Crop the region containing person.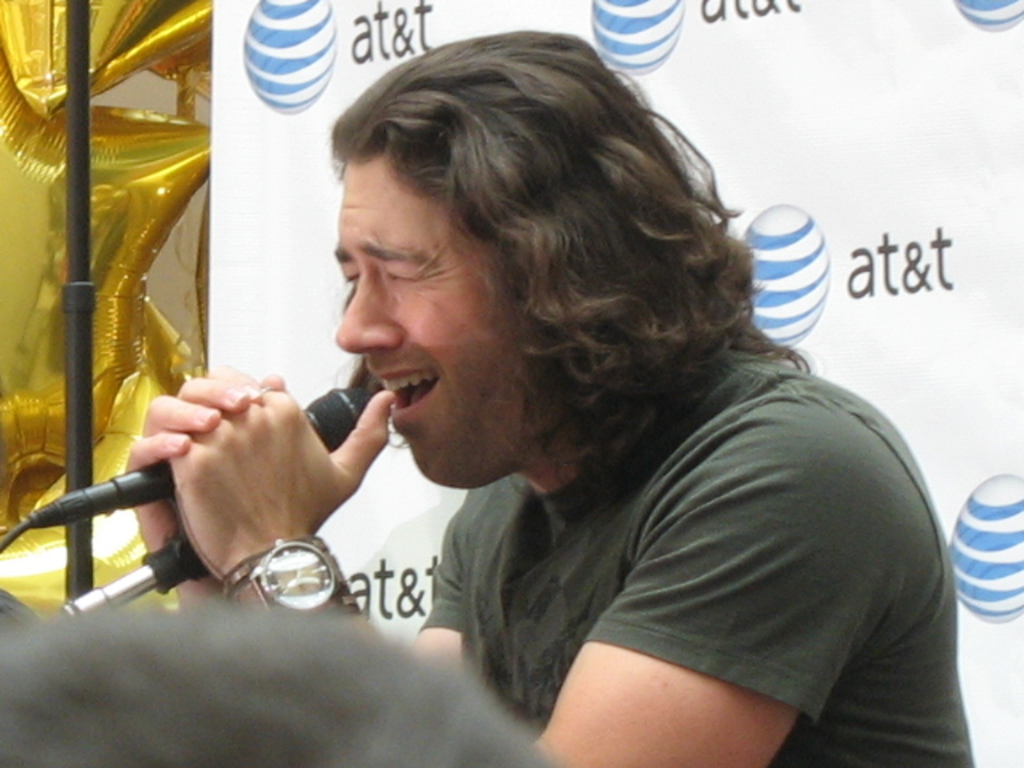
Crop region: region(227, 0, 941, 752).
